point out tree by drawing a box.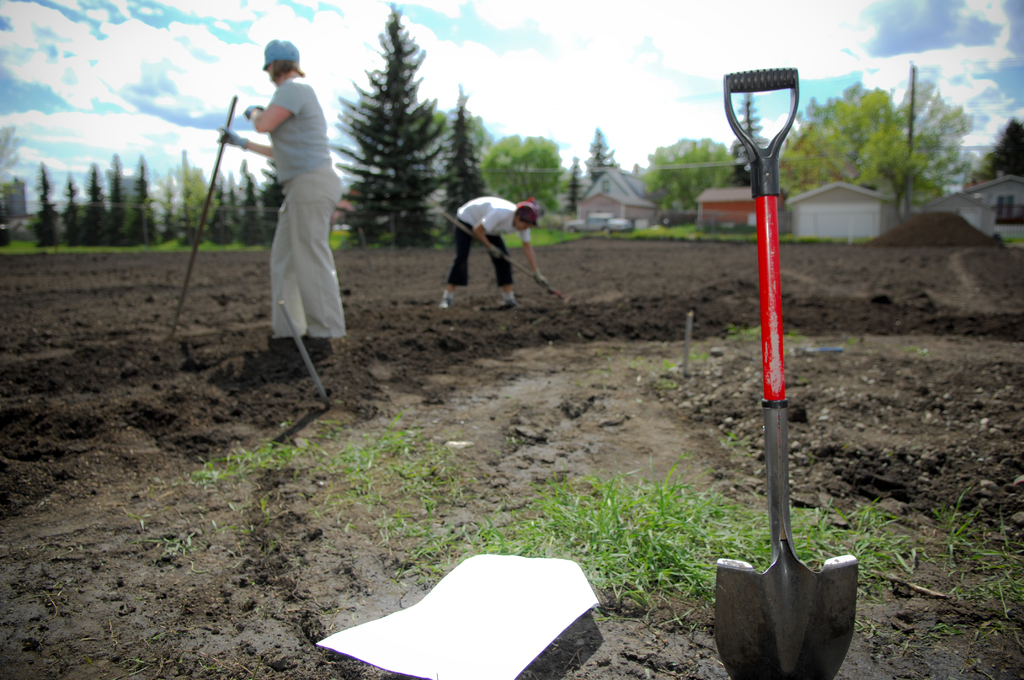
bbox=(888, 72, 988, 214).
